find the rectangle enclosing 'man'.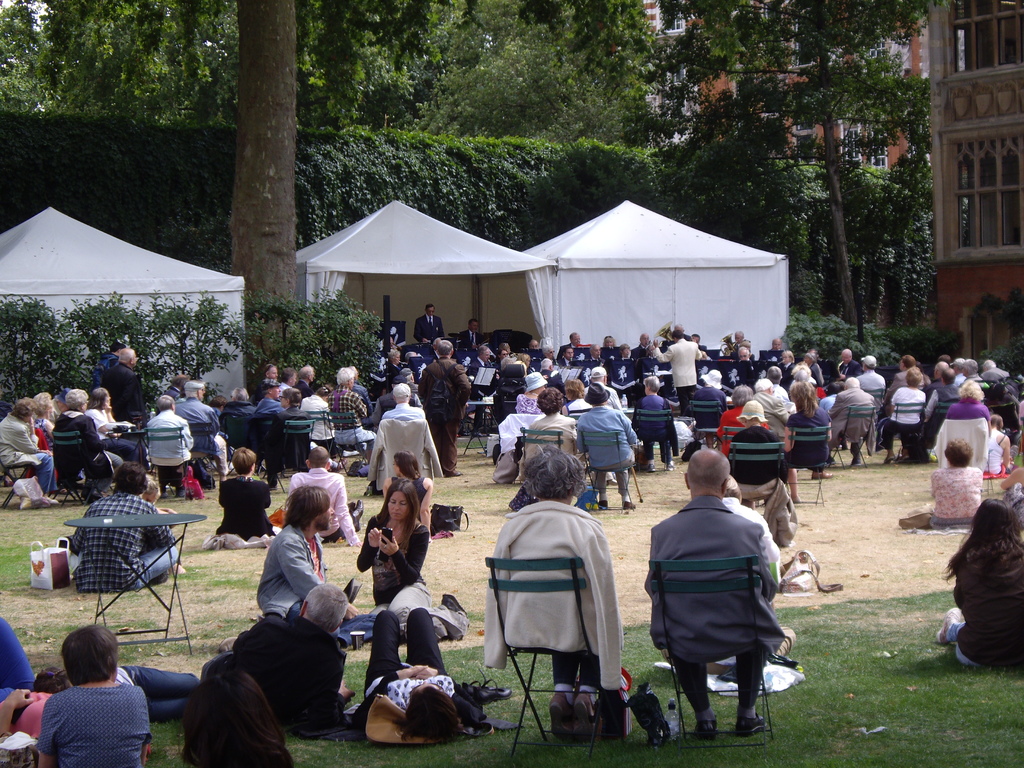
(left=91, top=344, right=124, bottom=382).
